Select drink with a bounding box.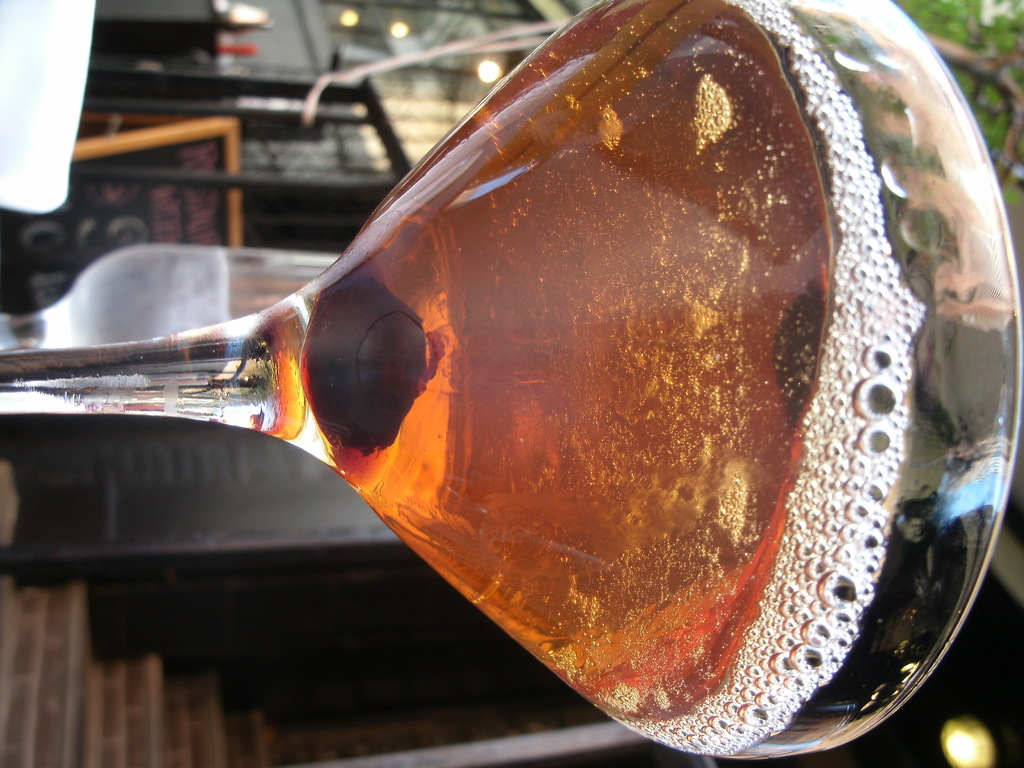
(80, 40, 1023, 767).
